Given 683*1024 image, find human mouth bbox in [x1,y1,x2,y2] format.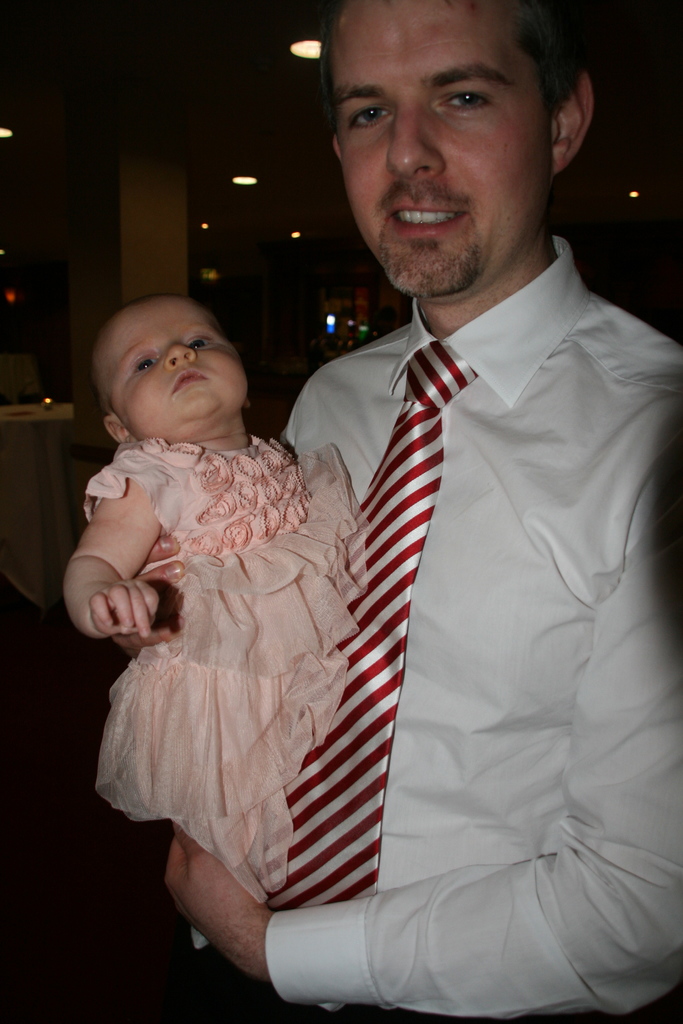
[383,193,473,241].
